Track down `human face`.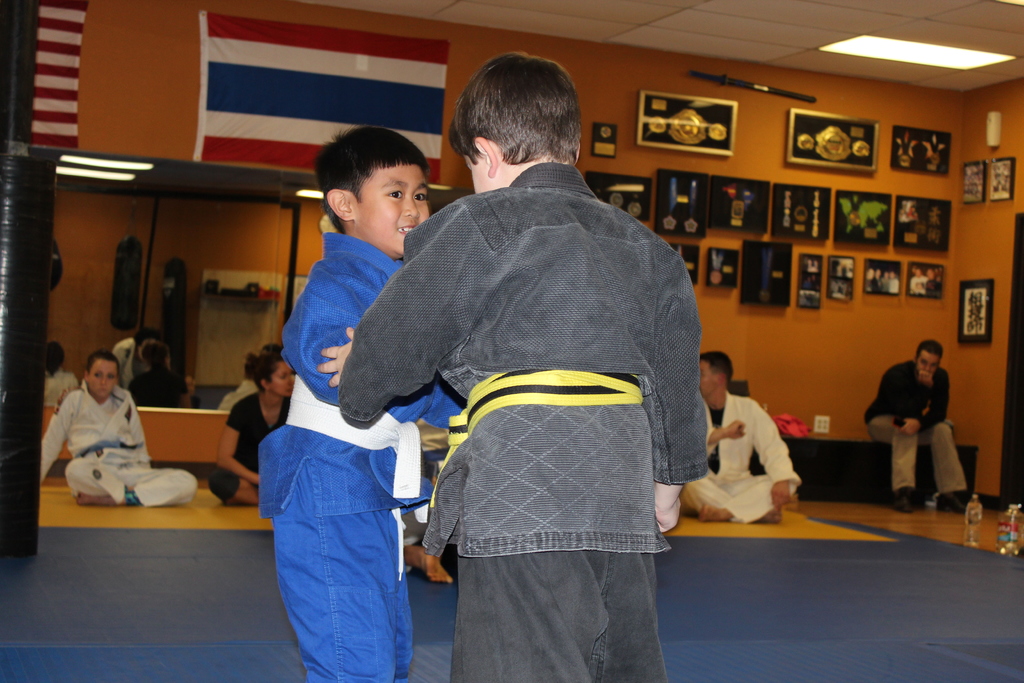
Tracked to Rect(351, 158, 428, 258).
